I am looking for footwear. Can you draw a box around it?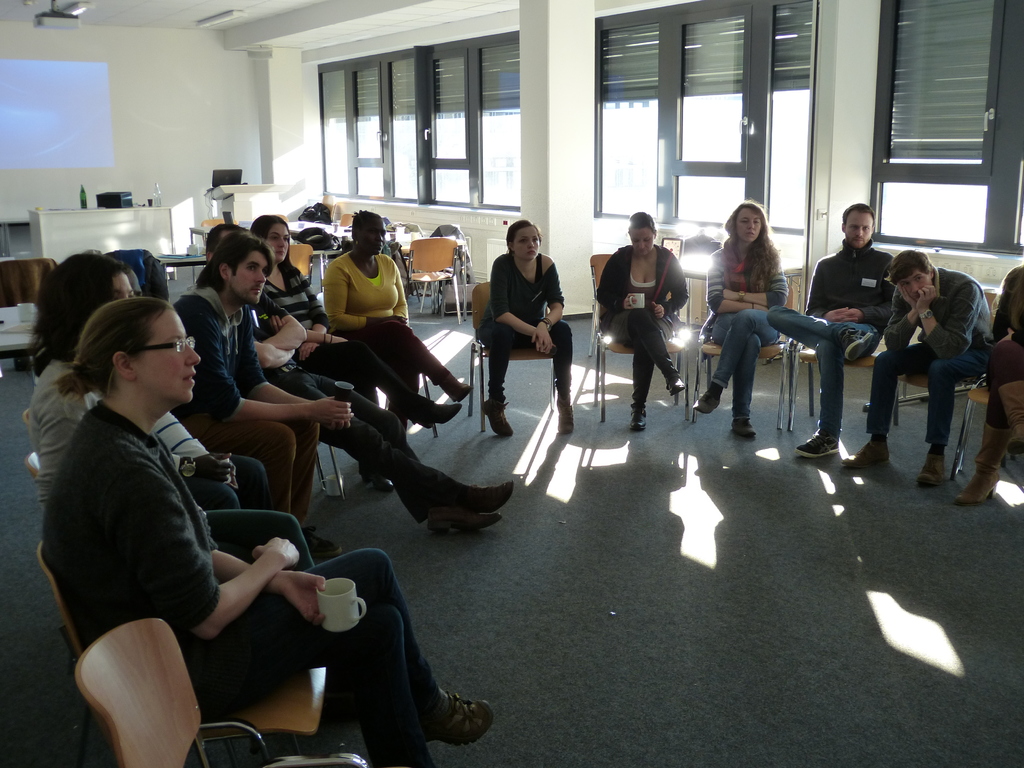
Sure, the bounding box is (x1=666, y1=379, x2=687, y2=390).
